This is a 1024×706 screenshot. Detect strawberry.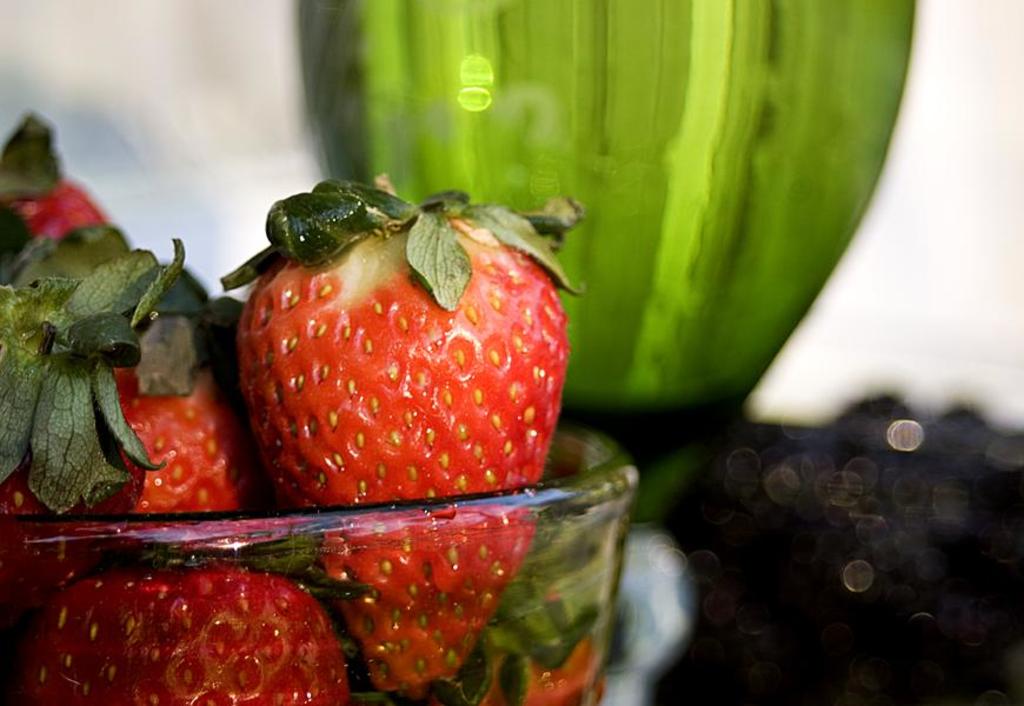
[479,577,611,705].
